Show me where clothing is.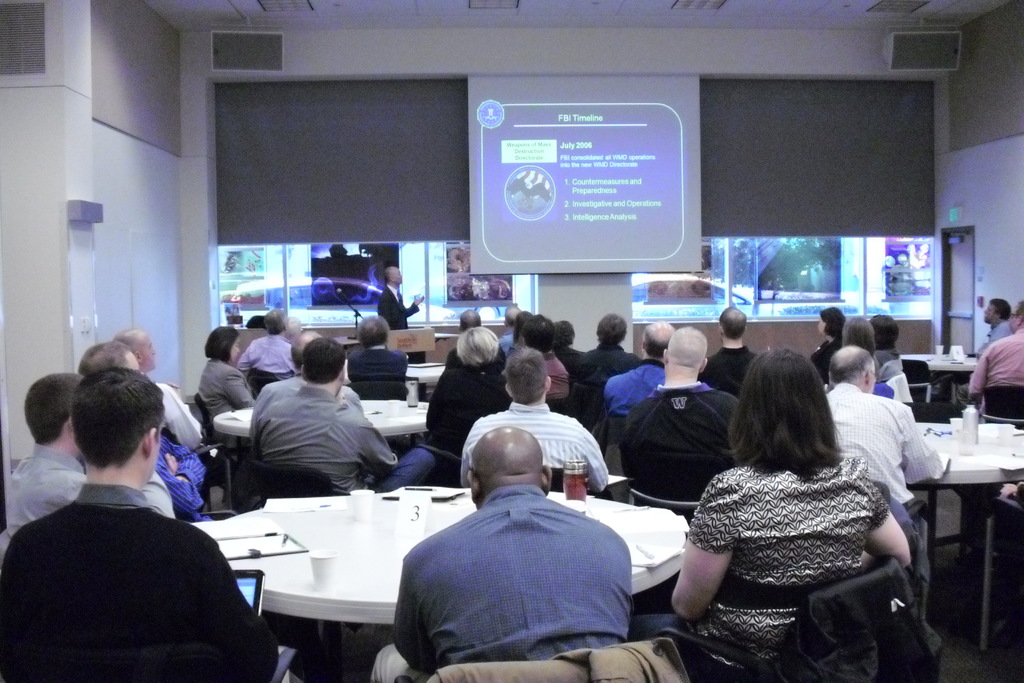
clothing is at detection(6, 441, 88, 541).
